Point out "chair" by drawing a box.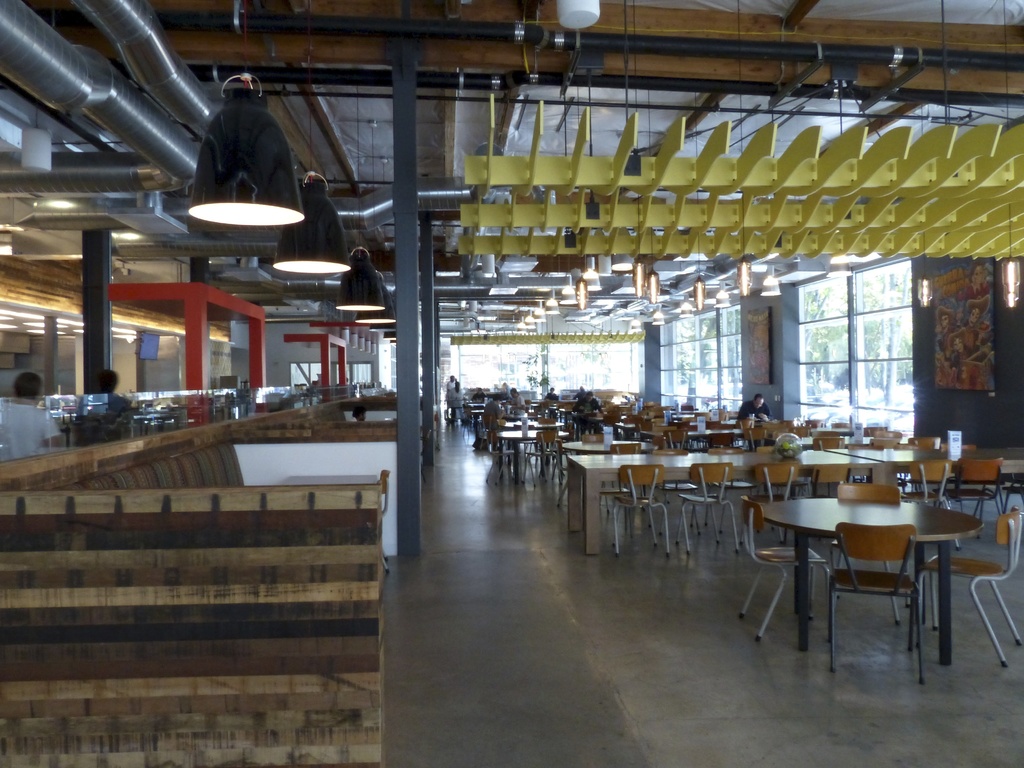
{"x1": 807, "y1": 465, "x2": 854, "y2": 500}.
